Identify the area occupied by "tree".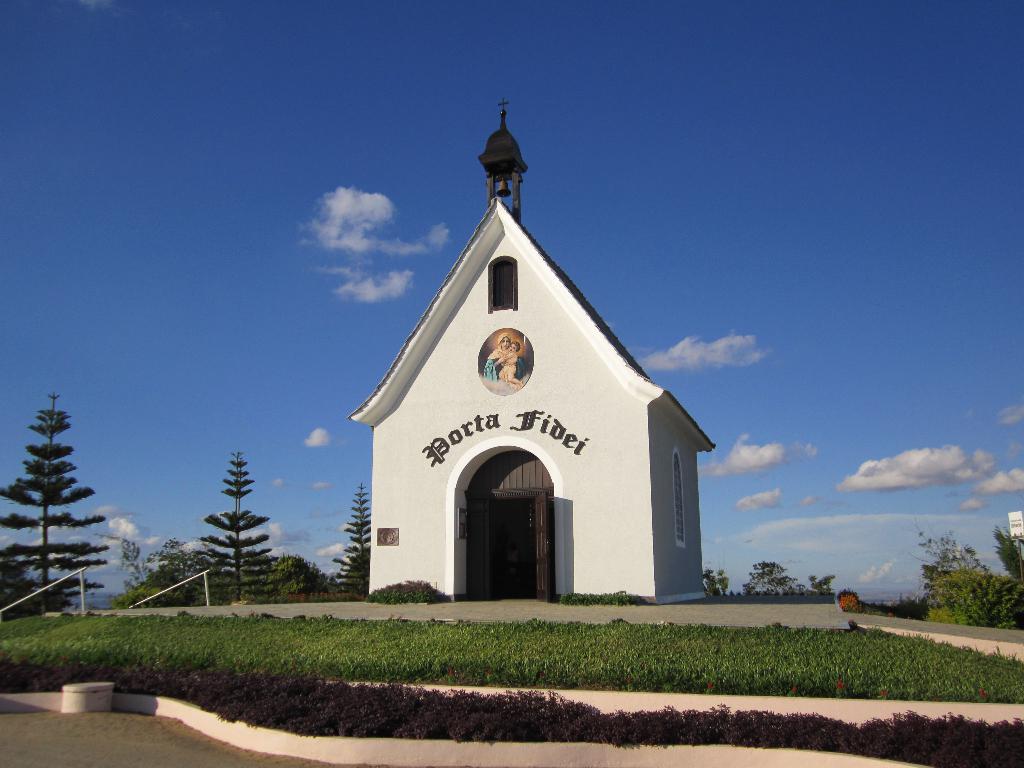
Area: box=[239, 547, 343, 602].
